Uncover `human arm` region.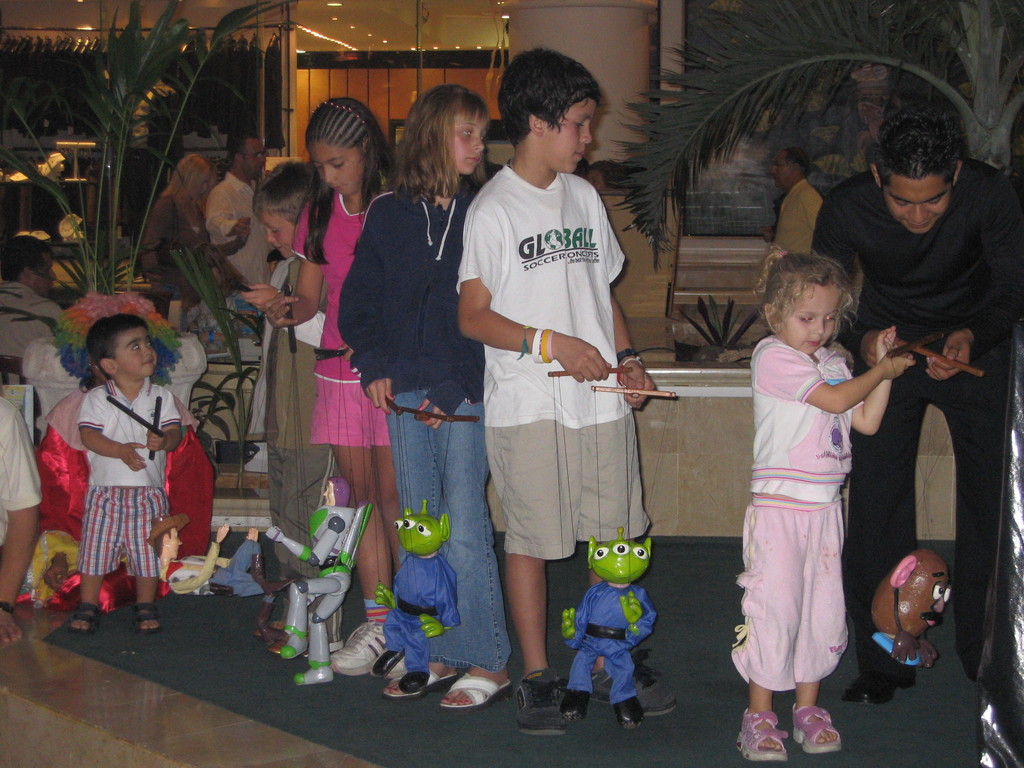
Uncovered: x1=200 y1=183 x2=258 y2=244.
